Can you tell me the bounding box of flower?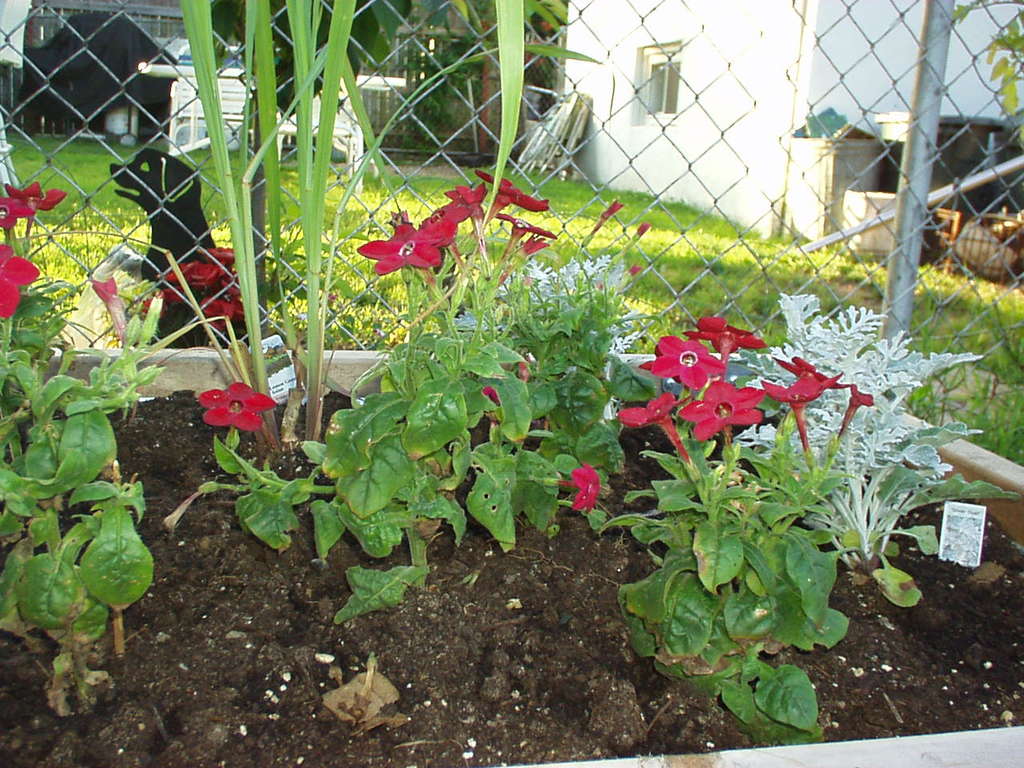
BBox(569, 463, 614, 514).
